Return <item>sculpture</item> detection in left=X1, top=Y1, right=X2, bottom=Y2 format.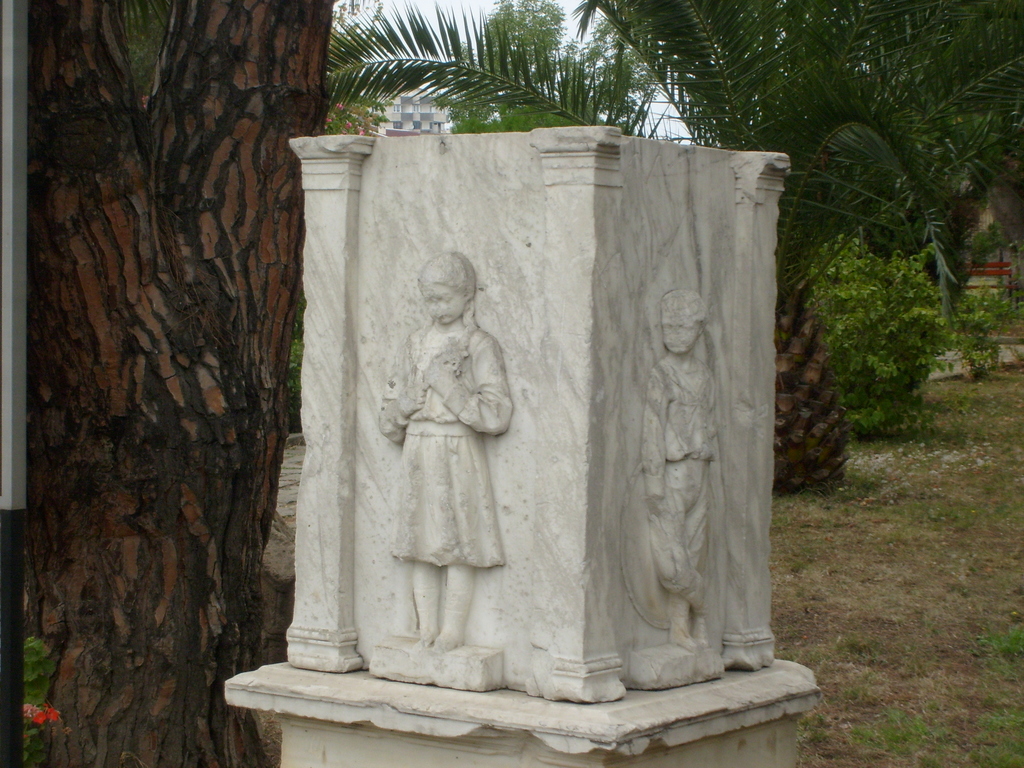
left=614, top=288, right=726, bottom=651.
